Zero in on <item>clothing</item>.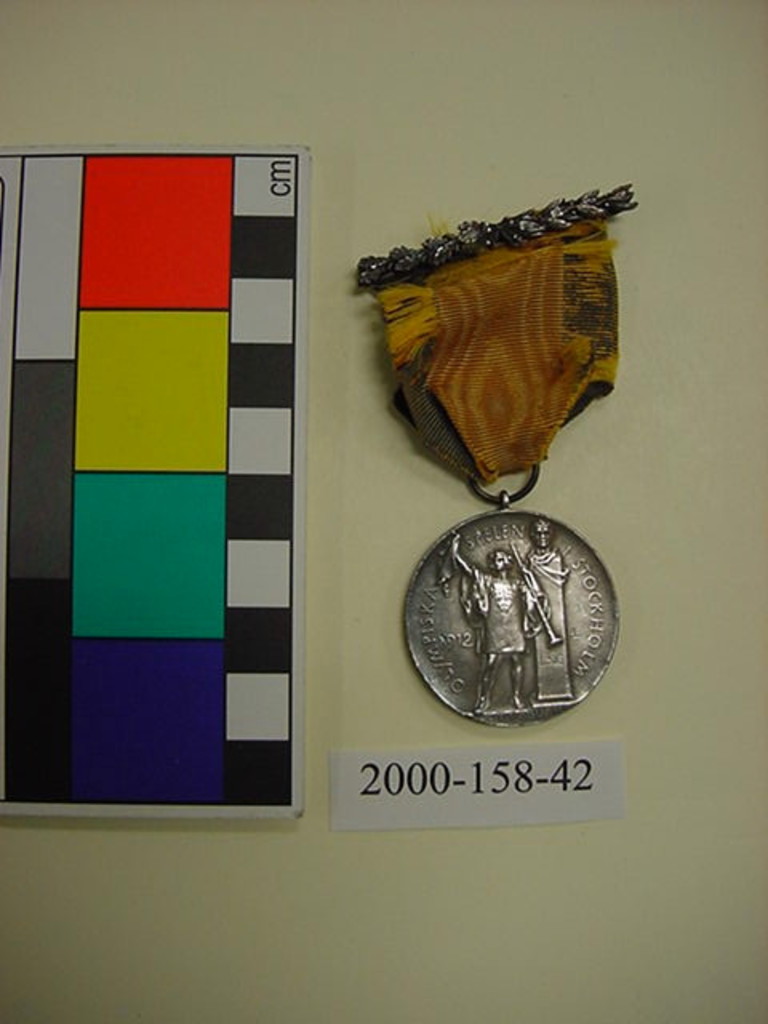
Zeroed in: locate(522, 544, 571, 594).
